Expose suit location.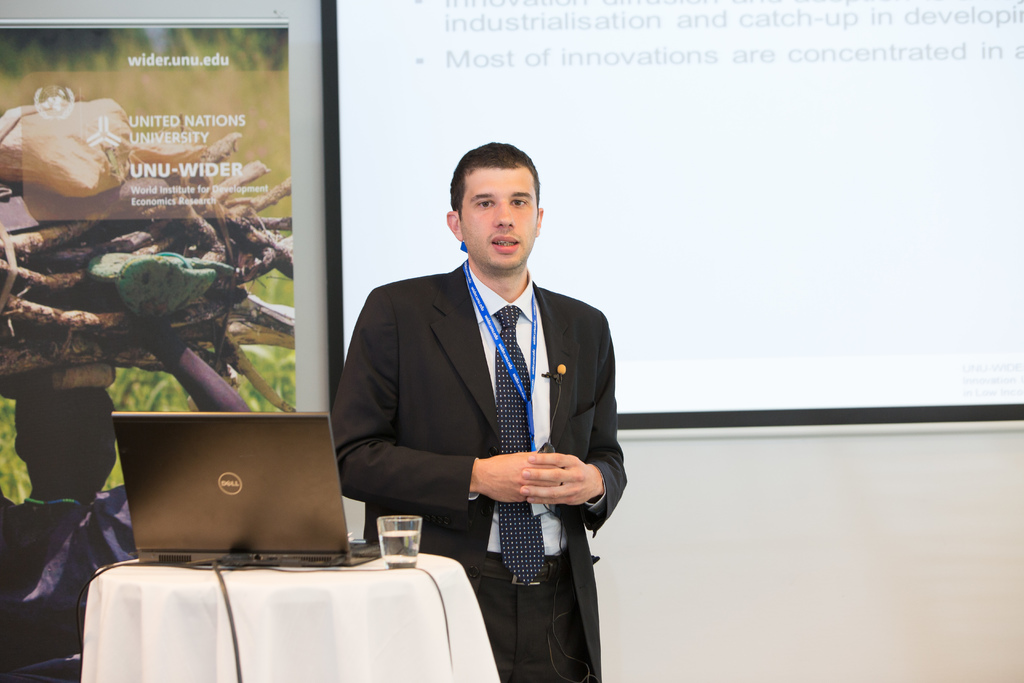
Exposed at detection(348, 180, 616, 653).
